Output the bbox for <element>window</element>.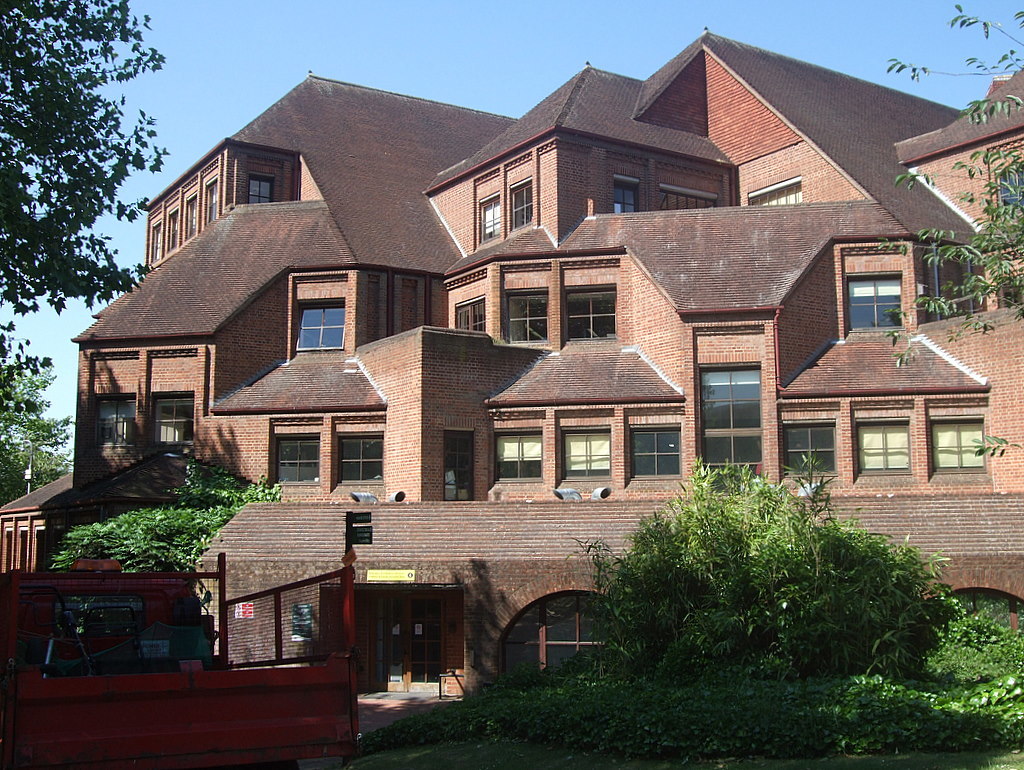
[left=166, top=208, right=178, bottom=249].
